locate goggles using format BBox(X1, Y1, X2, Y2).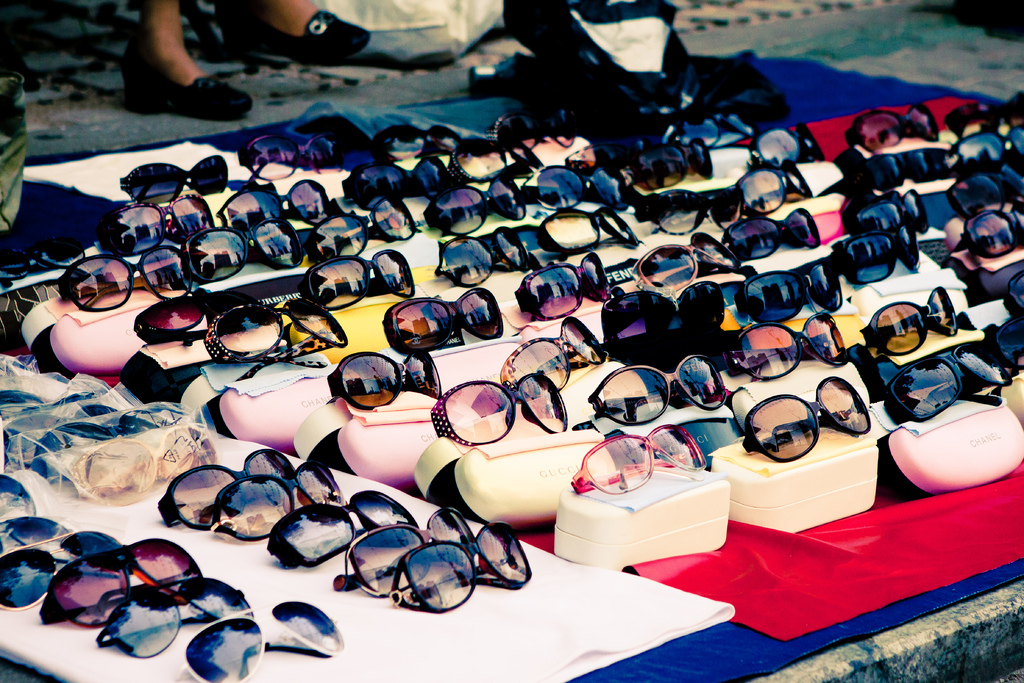
BBox(935, 131, 1023, 172).
